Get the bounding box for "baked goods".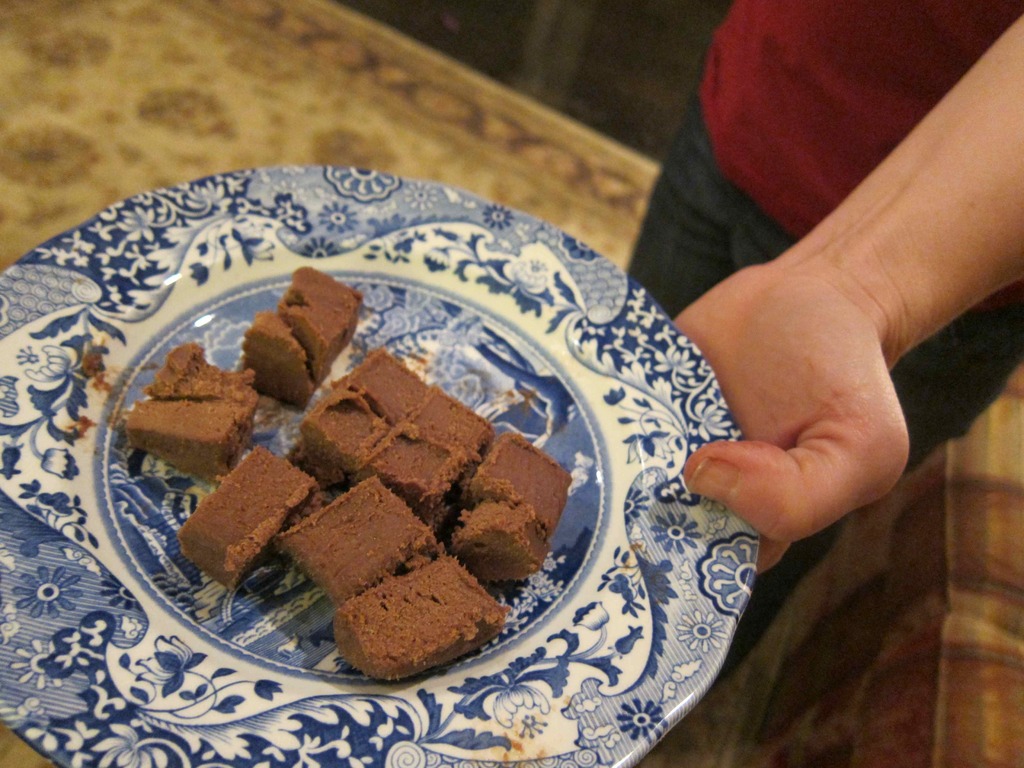
select_region(237, 262, 364, 412).
